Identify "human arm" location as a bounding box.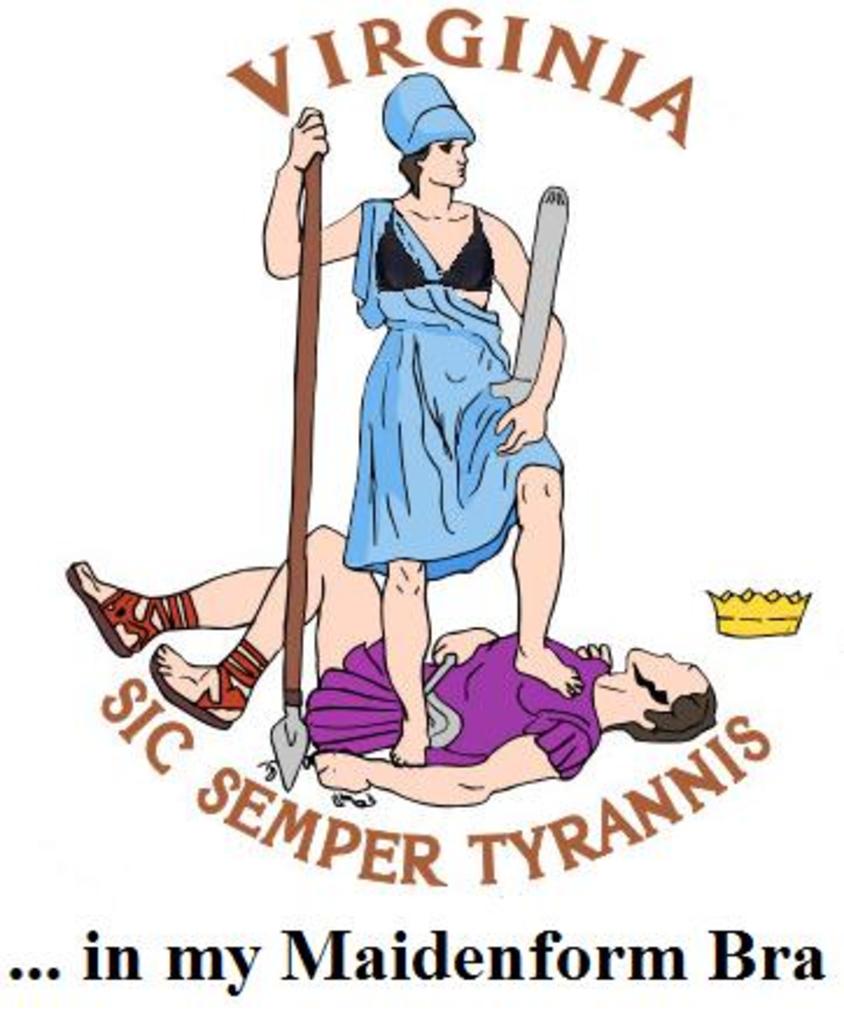
312:725:602:812.
